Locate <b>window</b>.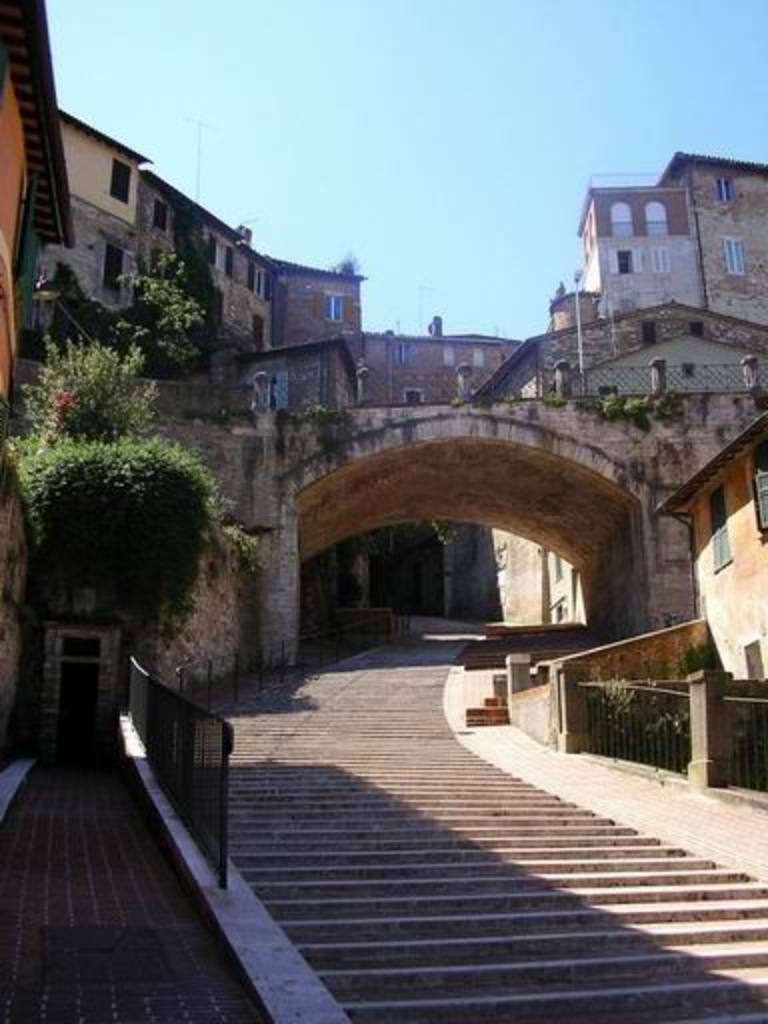
Bounding box: <bbox>96, 244, 124, 304</bbox>.
